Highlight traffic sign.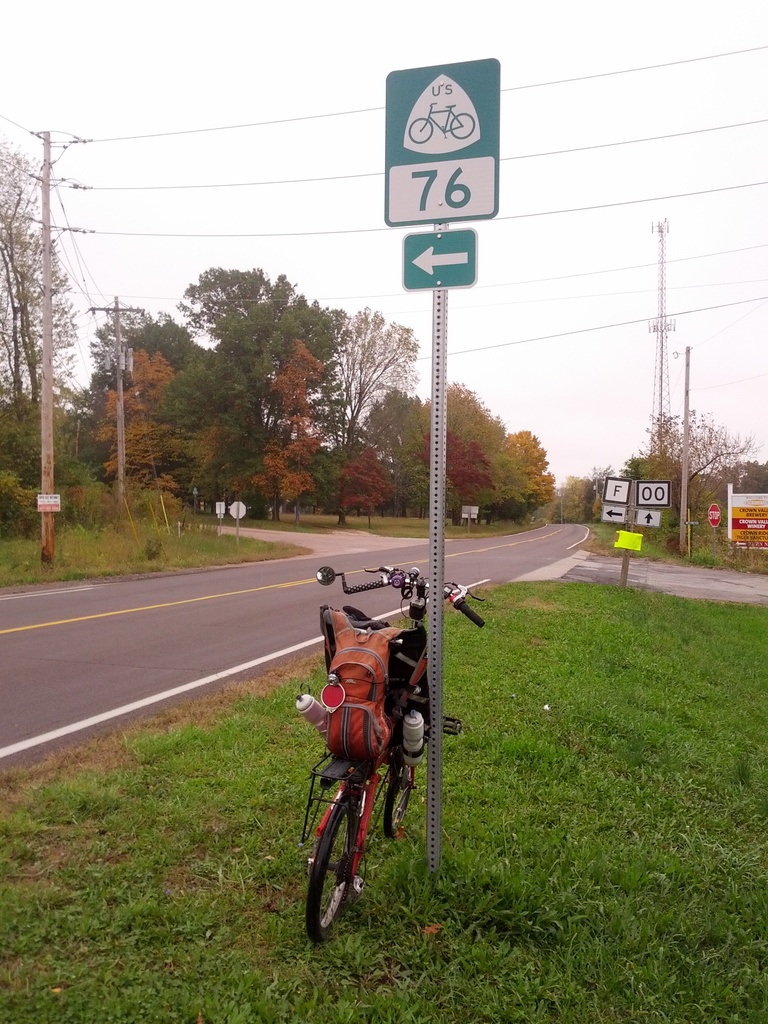
Highlighted region: {"left": 708, "top": 503, "right": 722, "bottom": 528}.
